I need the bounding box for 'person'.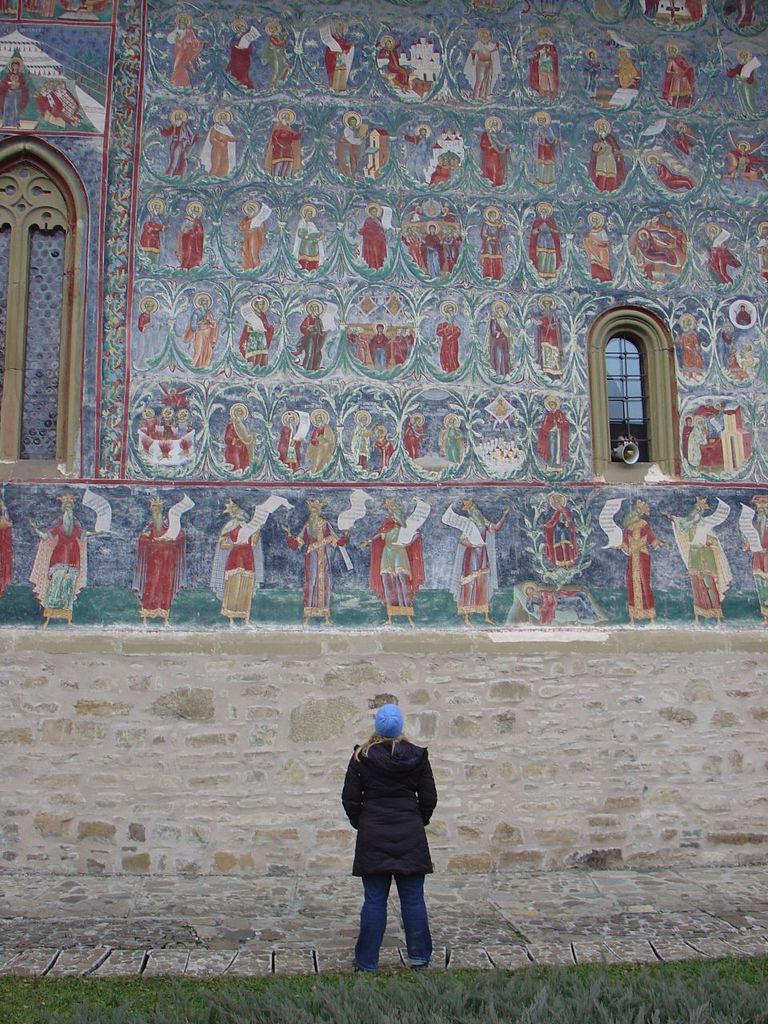
Here it is: box(132, 298, 174, 371).
